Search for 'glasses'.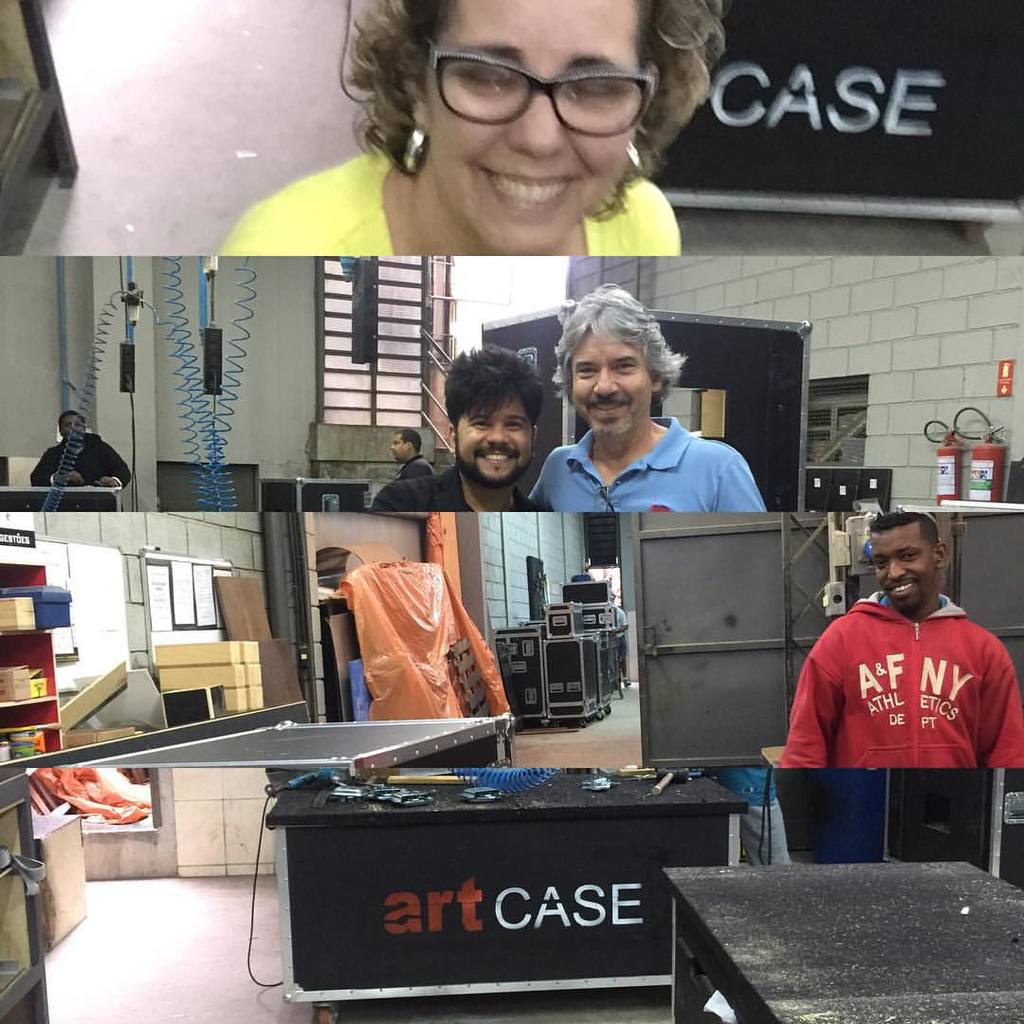
Found at (left=587, top=482, right=615, bottom=516).
